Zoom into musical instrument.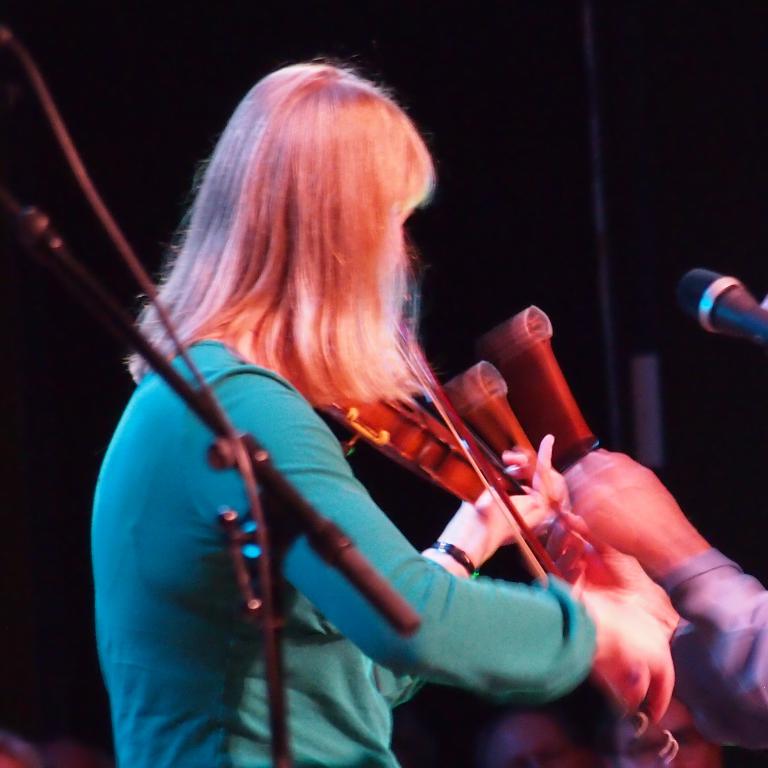
Zoom target: [317, 390, 682, 767].
